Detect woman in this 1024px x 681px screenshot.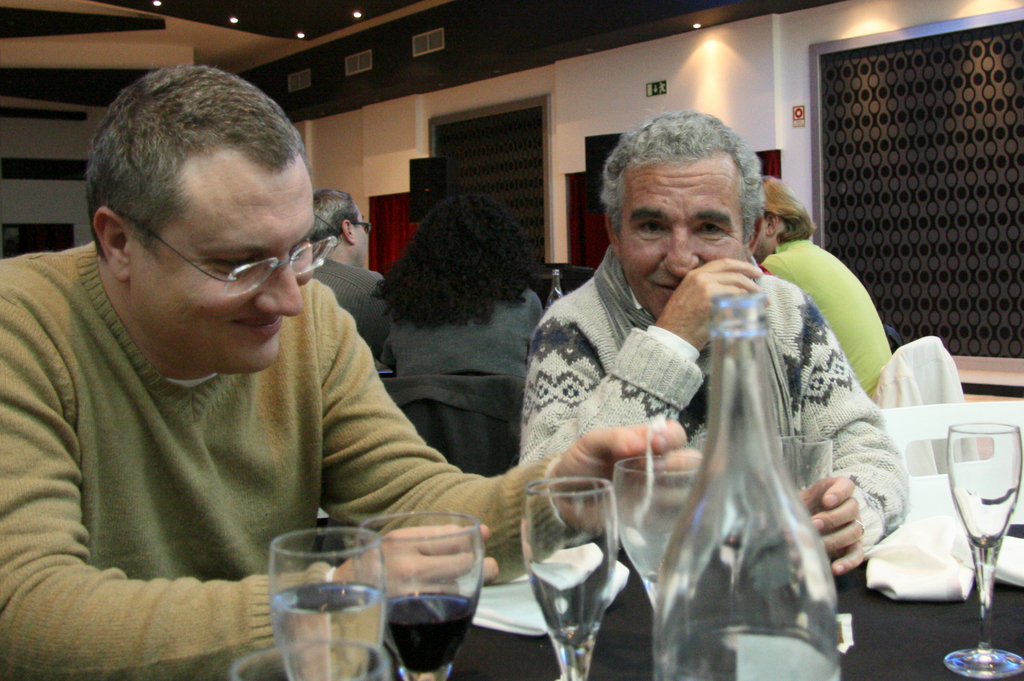
Detection: box=[378, 193, 548, 377].
